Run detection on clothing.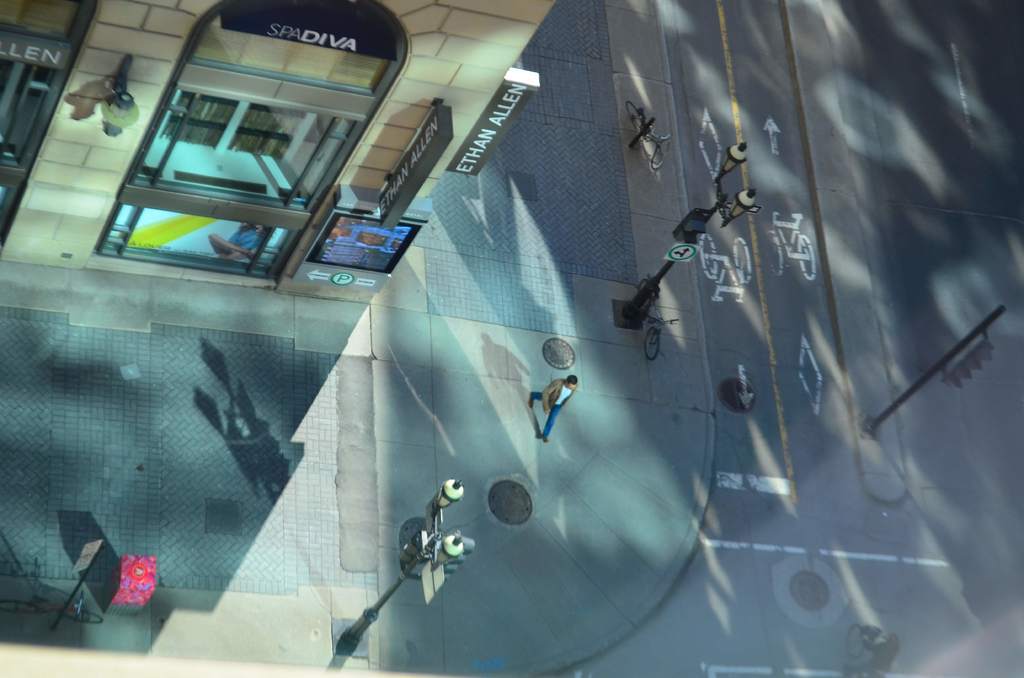
Result: 531/378/577/440.
